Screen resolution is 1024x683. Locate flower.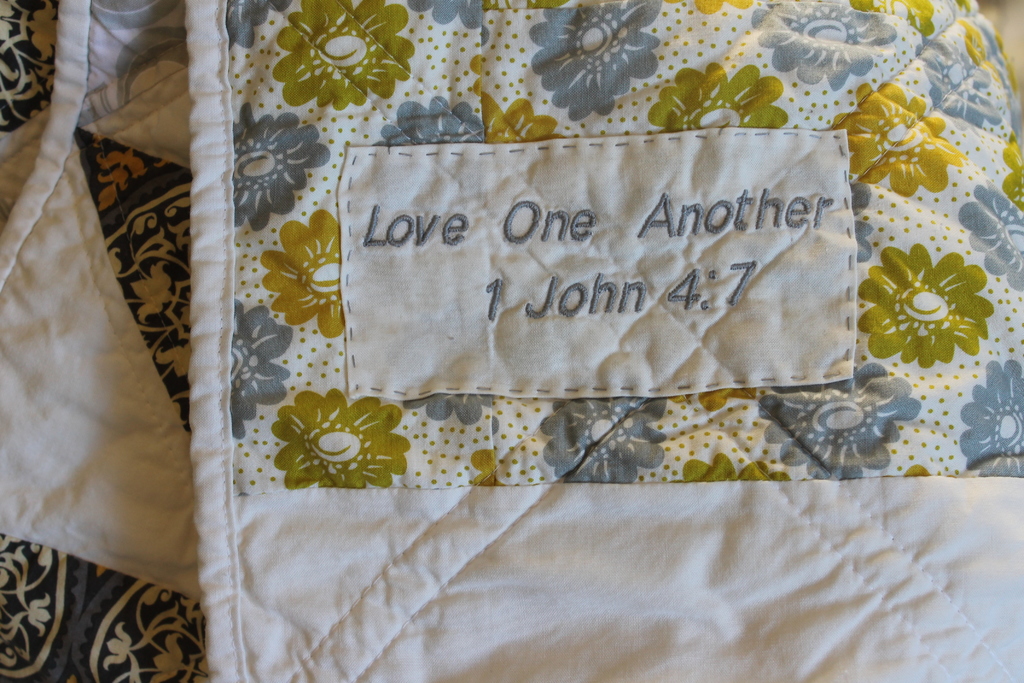
{"x1": 829, "y1": 76, "x2": 966, "y2": 192}.
